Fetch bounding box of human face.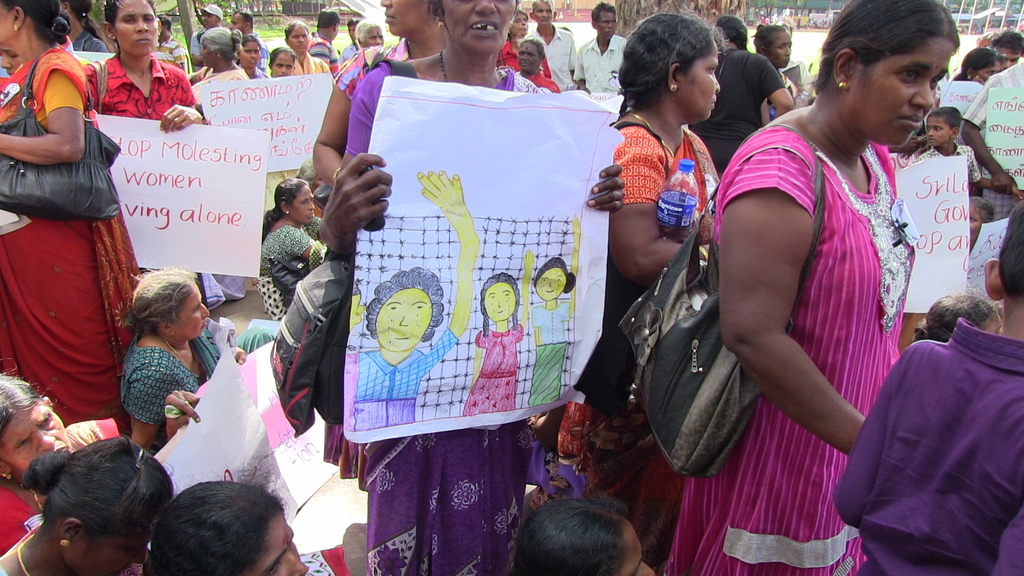
Bbox: box=[515, 38, 538, 76].
